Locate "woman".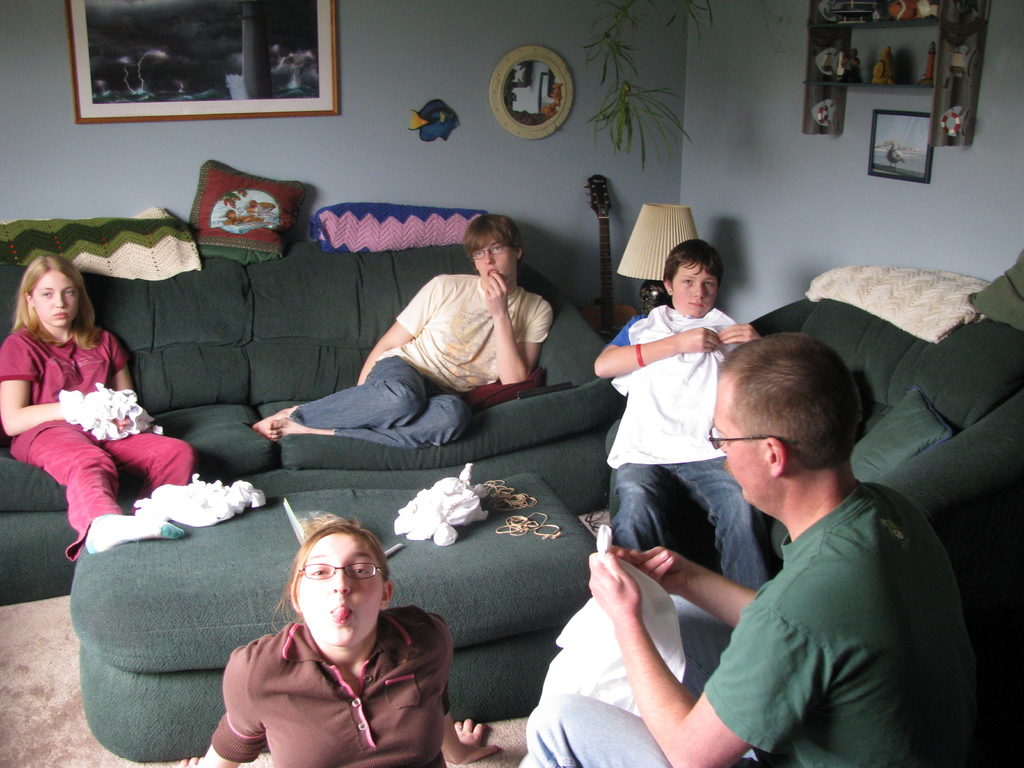
Bounding box: left=0, top=255, right=233, bottom=560.
